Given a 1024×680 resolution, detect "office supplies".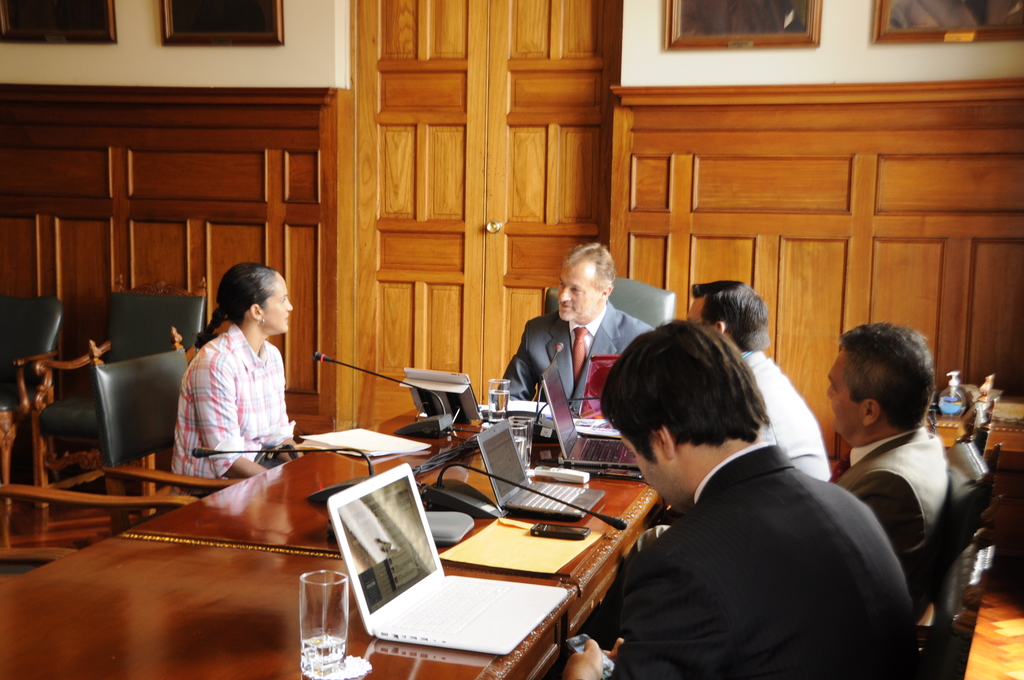
x1=930 y1=365 x2=971 y2=420.
